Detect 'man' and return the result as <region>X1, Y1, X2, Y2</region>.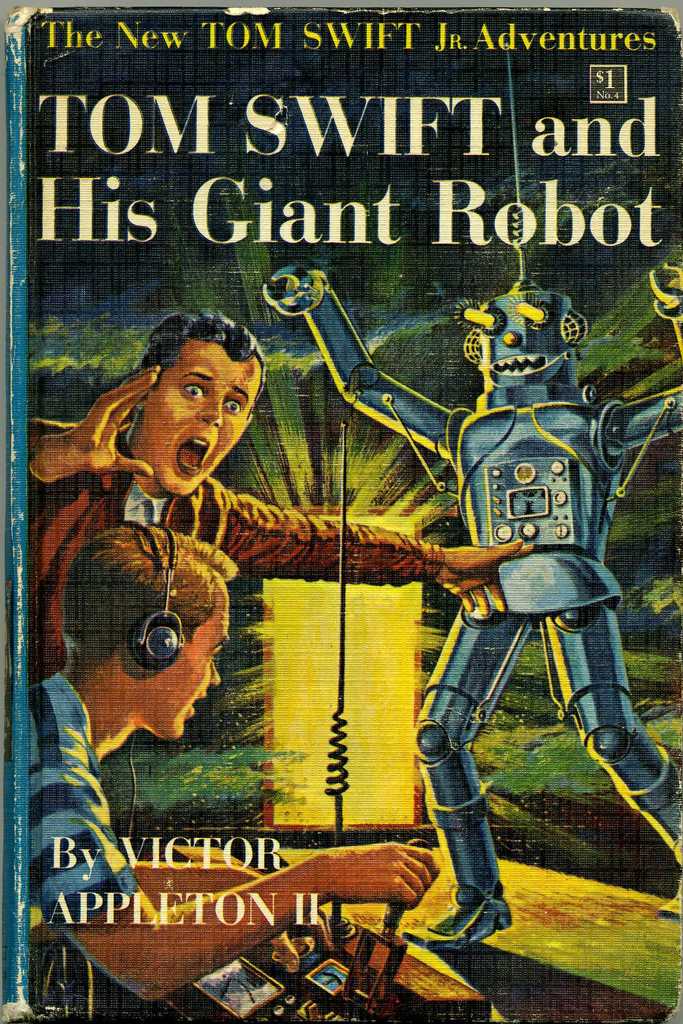
<region>26, 455, 268, 947</region>.
